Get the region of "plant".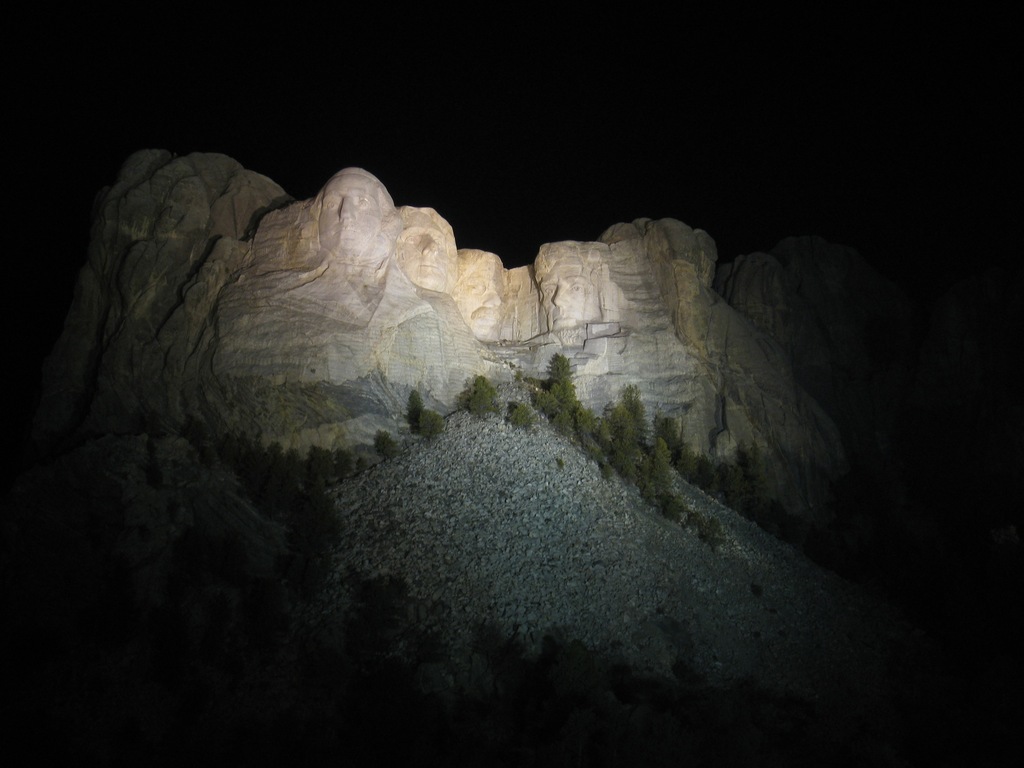
pyautogui.locateOnScreen(469, 378, 502, 419).
